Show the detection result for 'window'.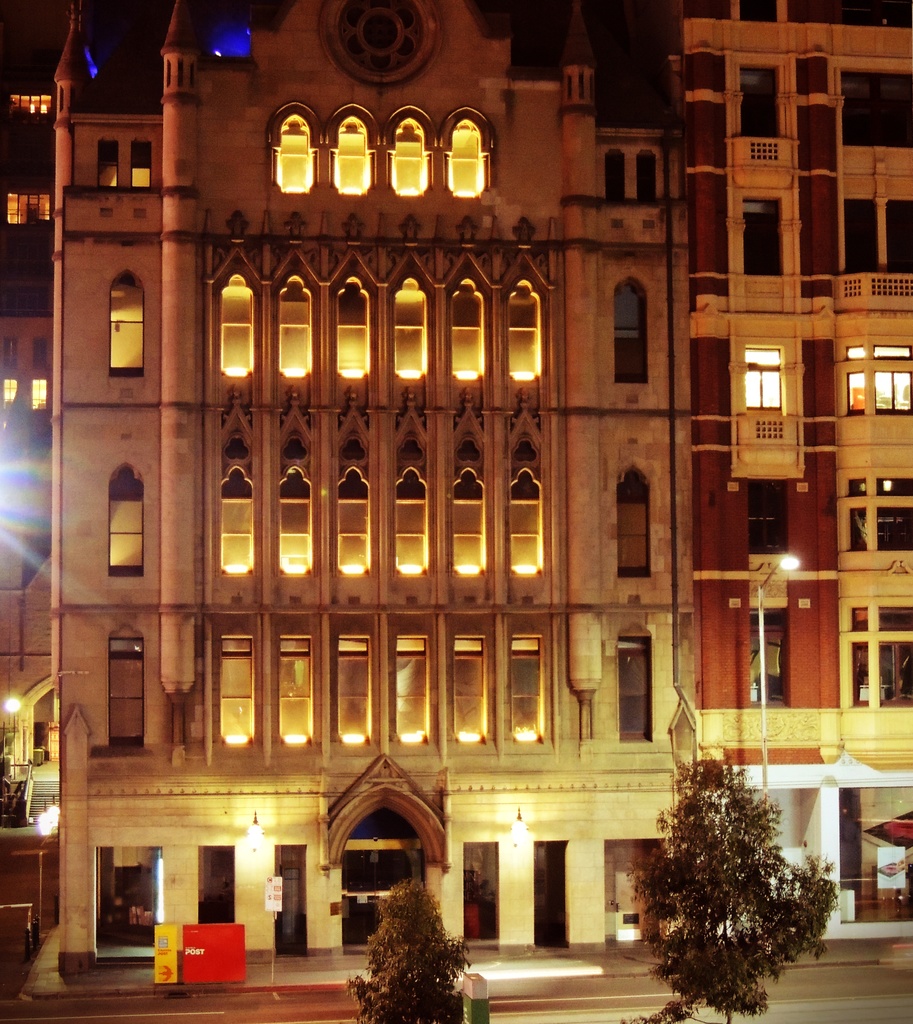
crop(450, 472, 481, 572).
